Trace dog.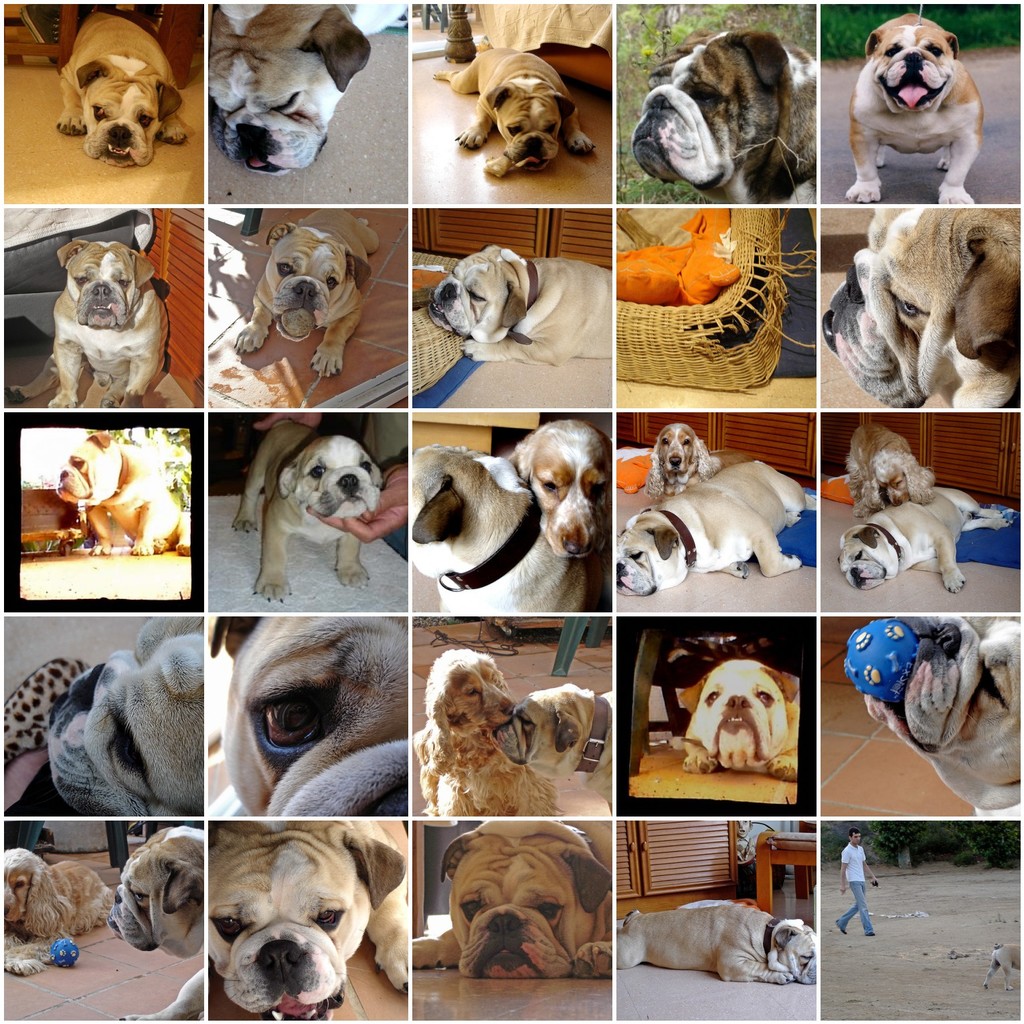
Traced to {"x1": 210, "y1": 614, "x2": 408, "y2": 813}.
